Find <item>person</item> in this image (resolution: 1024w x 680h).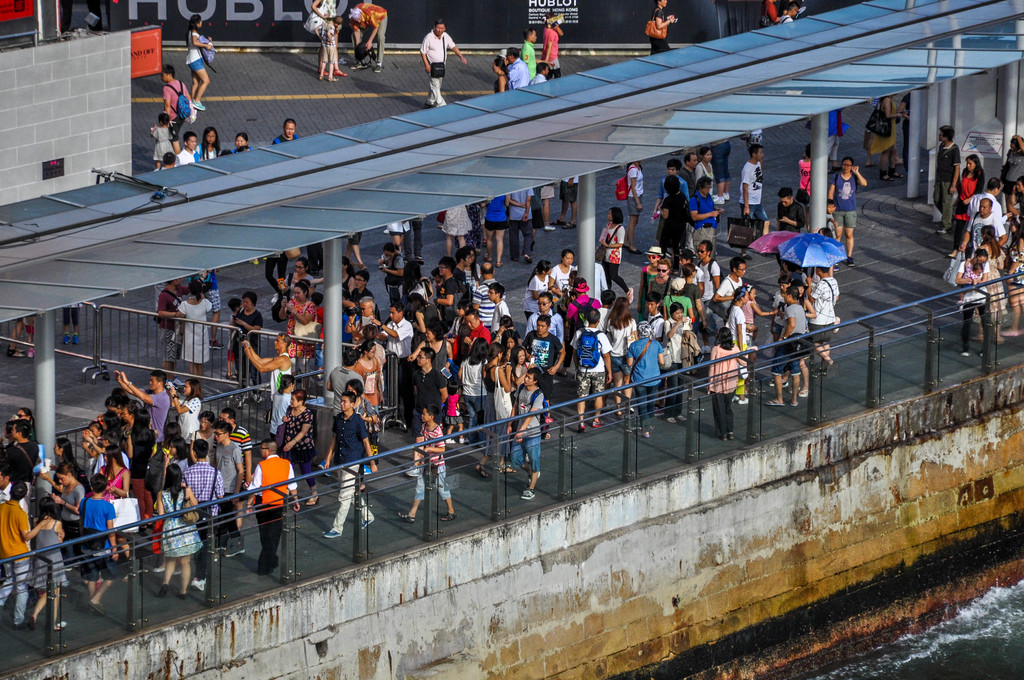
{"x1": 863, "y1": 93, "x2": 905, "y2": 183}.
